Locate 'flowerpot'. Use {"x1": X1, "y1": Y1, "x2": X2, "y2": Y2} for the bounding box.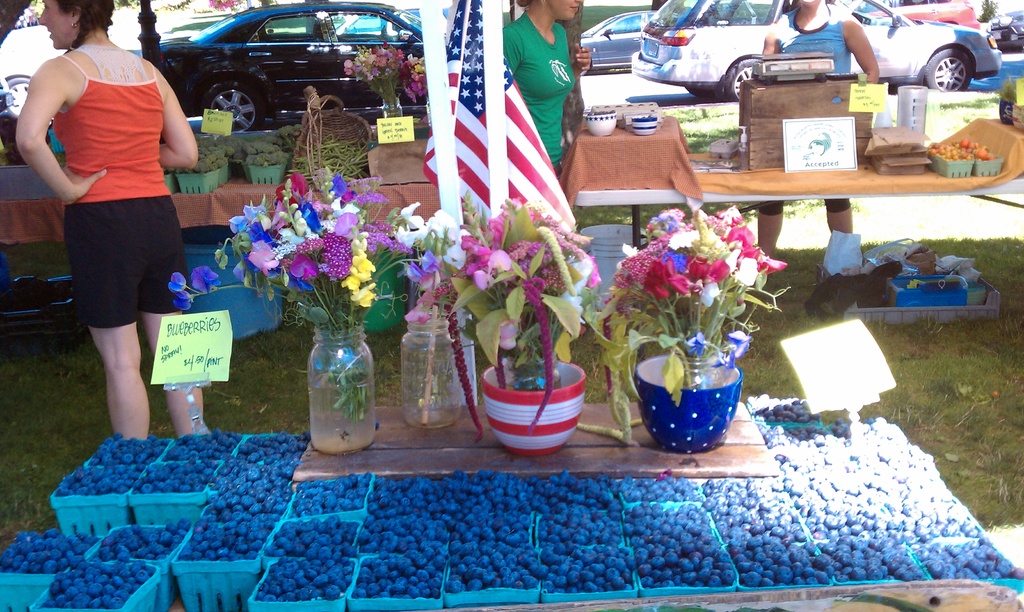
{"x1": 481, "y1": 354, "x2": 586, "y2": 456}.
